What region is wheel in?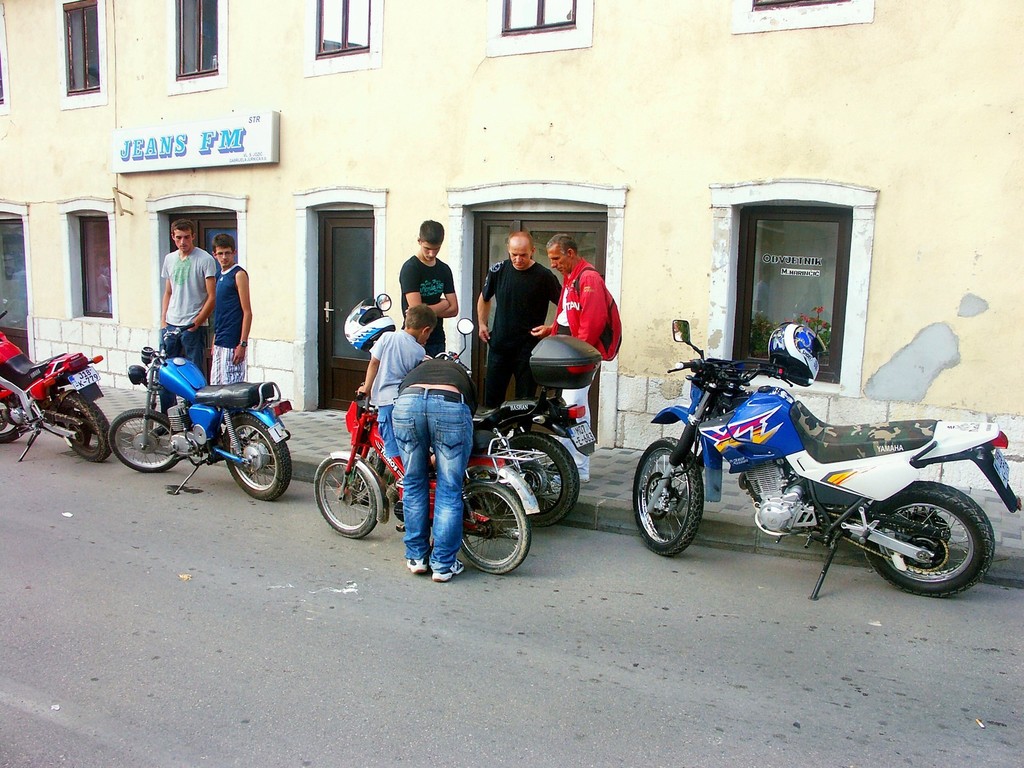
<box>222,414,292,502</box>.
